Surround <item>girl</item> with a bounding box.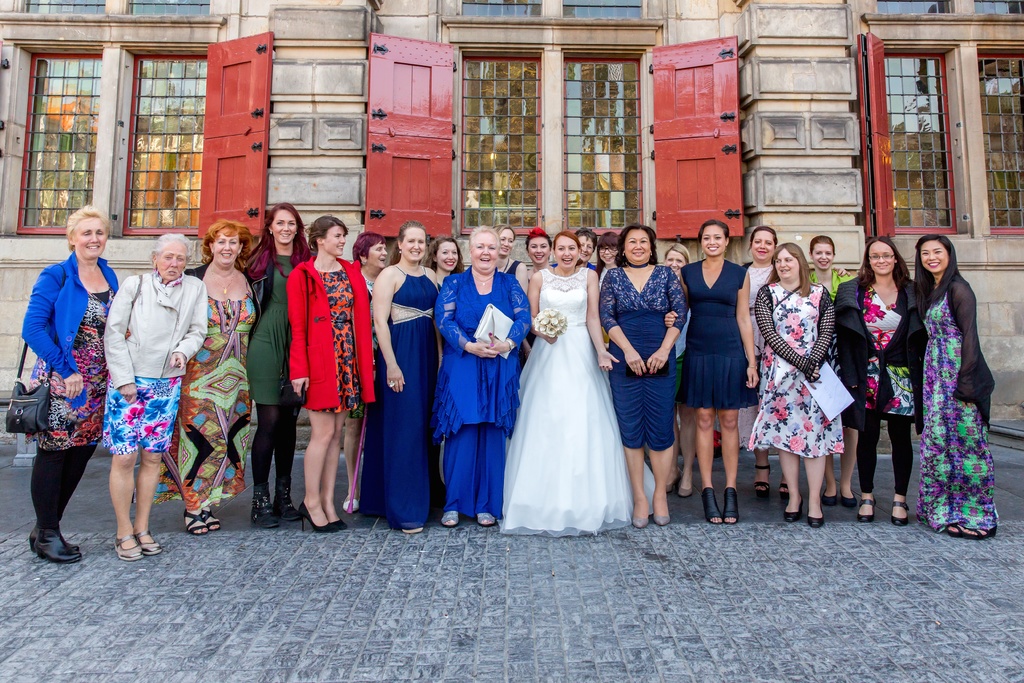
838/238/923/527.
